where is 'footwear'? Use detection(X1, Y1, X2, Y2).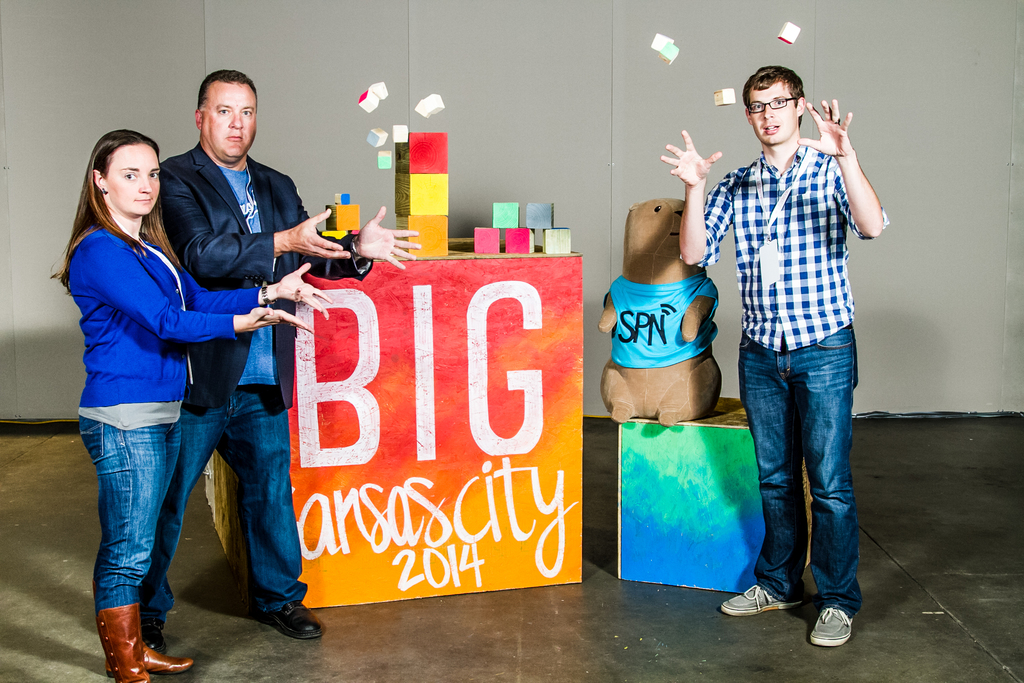
detection(128, 611, 204, 672).
